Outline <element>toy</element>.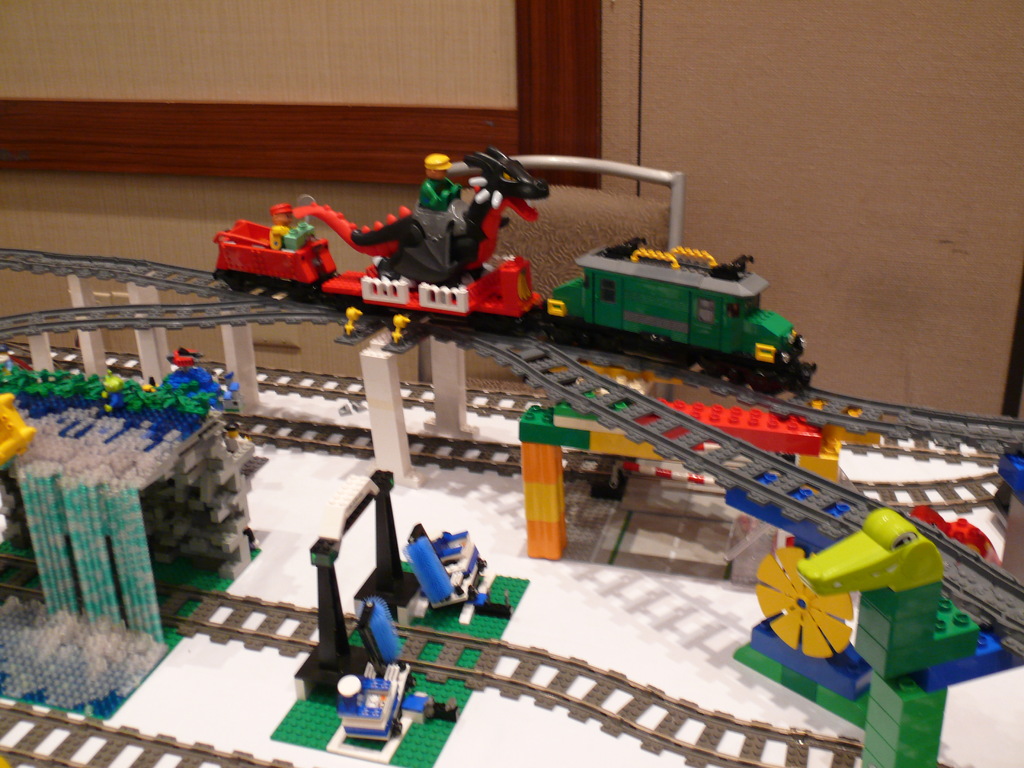
Outline: {"left": 546, "top": 238, "right": 817, "bottom": 396}.
